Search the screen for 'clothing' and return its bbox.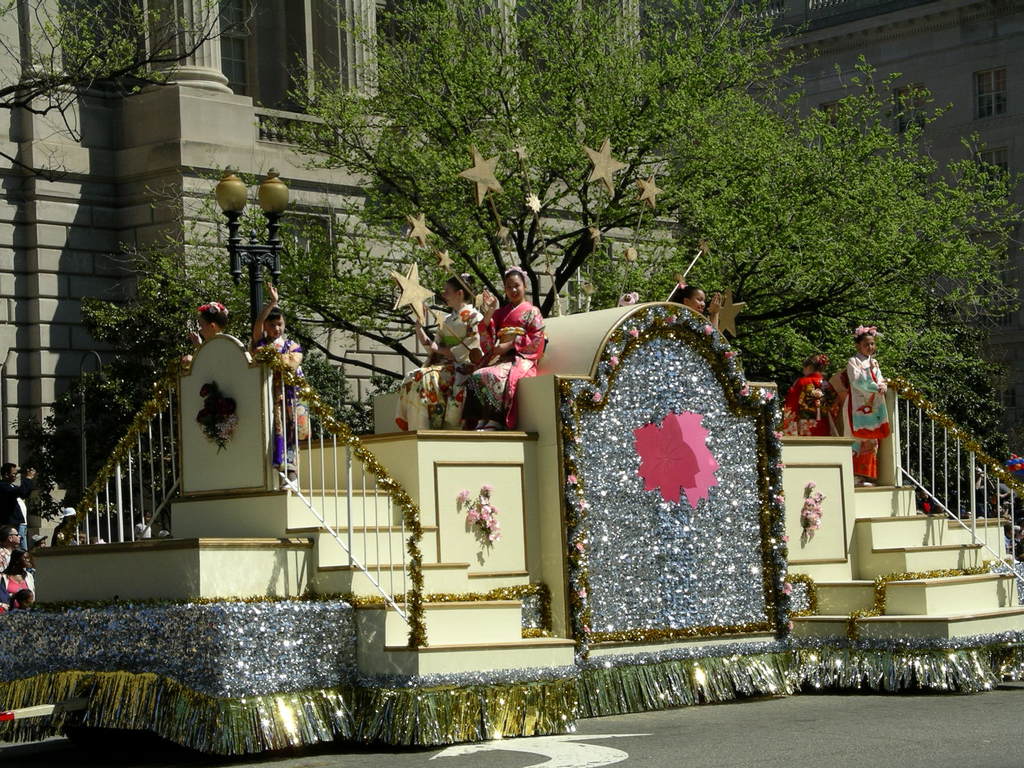
Found: <bbox>476, 280, 548, 392</bbox>.
